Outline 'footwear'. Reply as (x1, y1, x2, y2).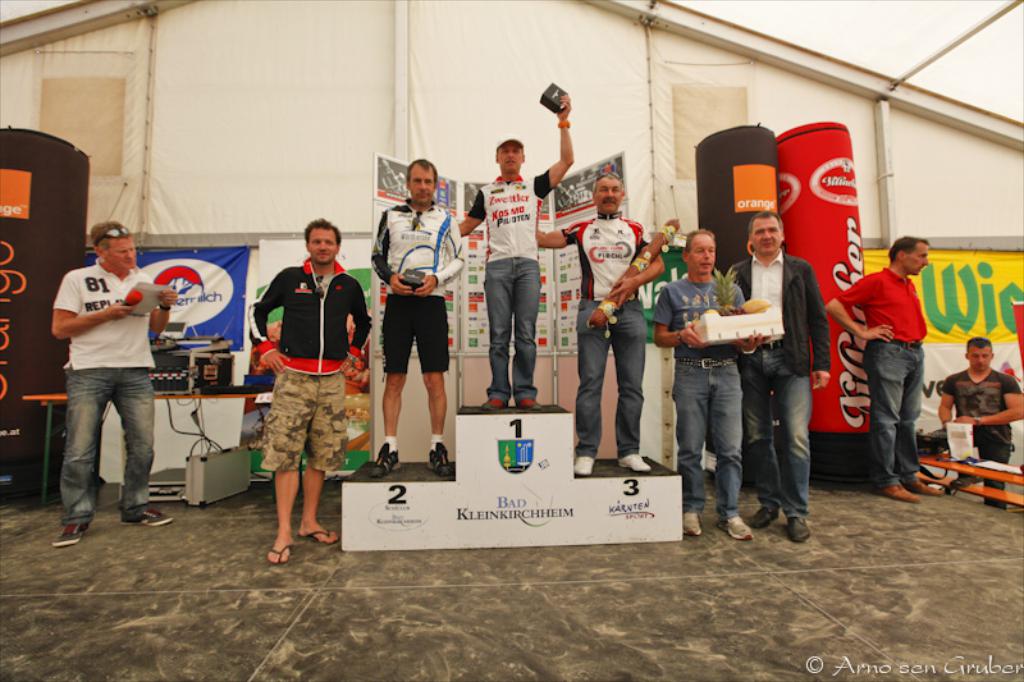
(750, 507, 781, 528).
